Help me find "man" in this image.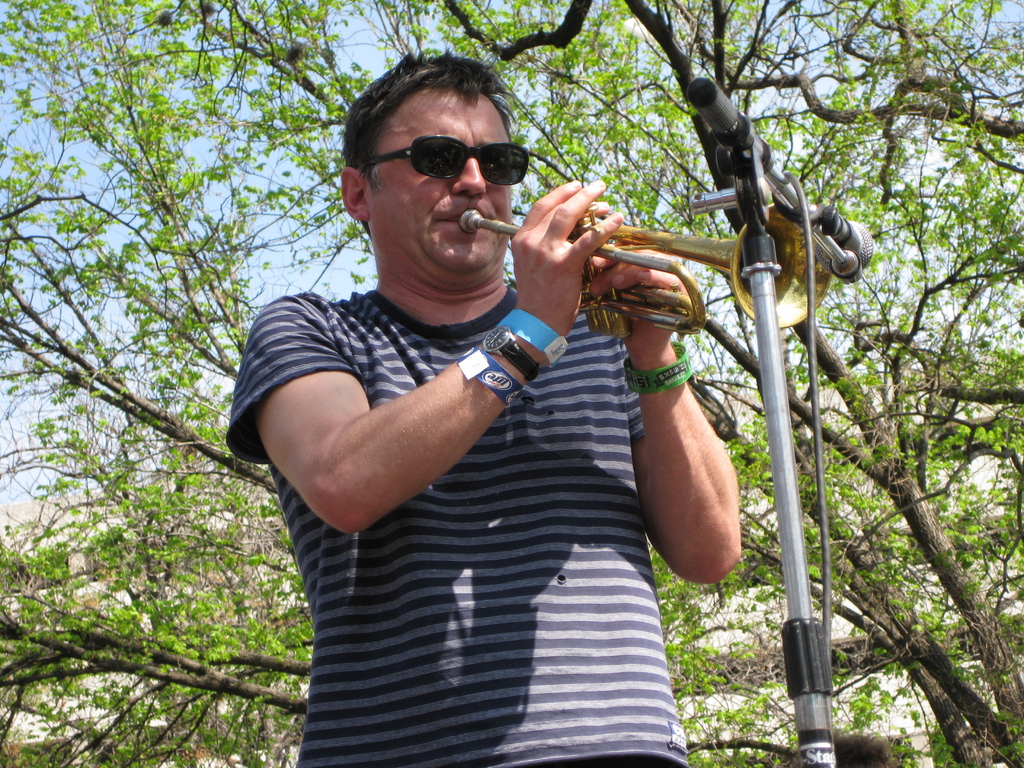
Found it: <box>219,67,793,744</box>.
